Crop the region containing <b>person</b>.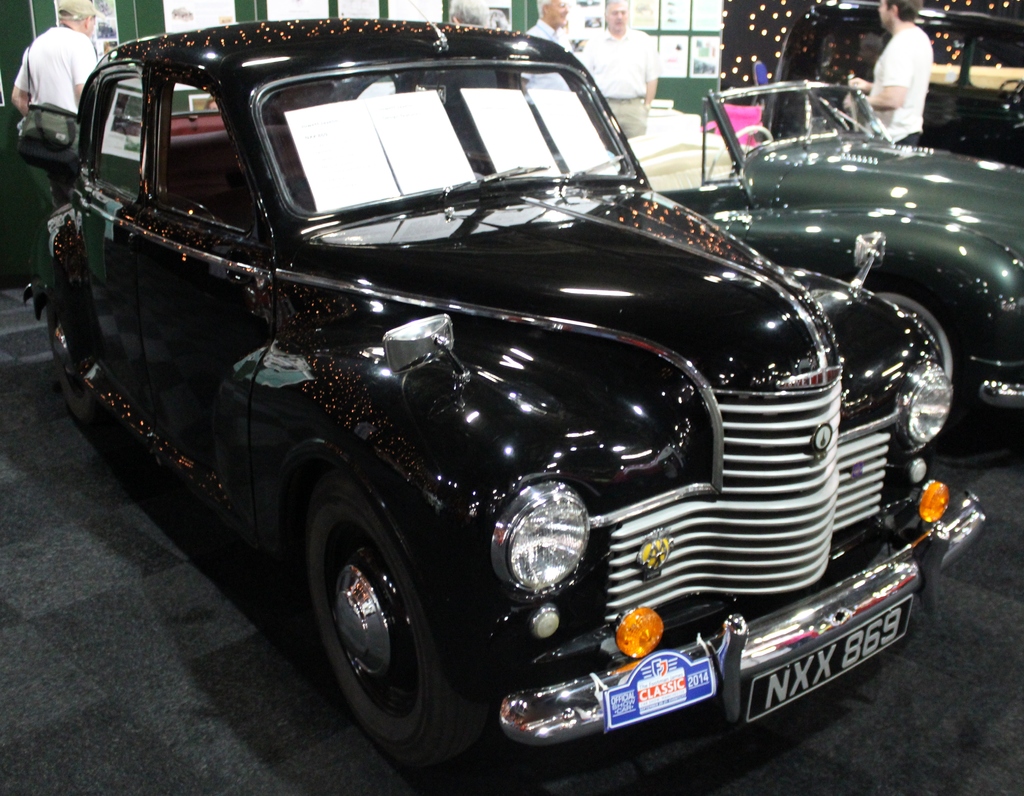
Crop region: <bbox>849, 0, 931, 158</bbox>.
